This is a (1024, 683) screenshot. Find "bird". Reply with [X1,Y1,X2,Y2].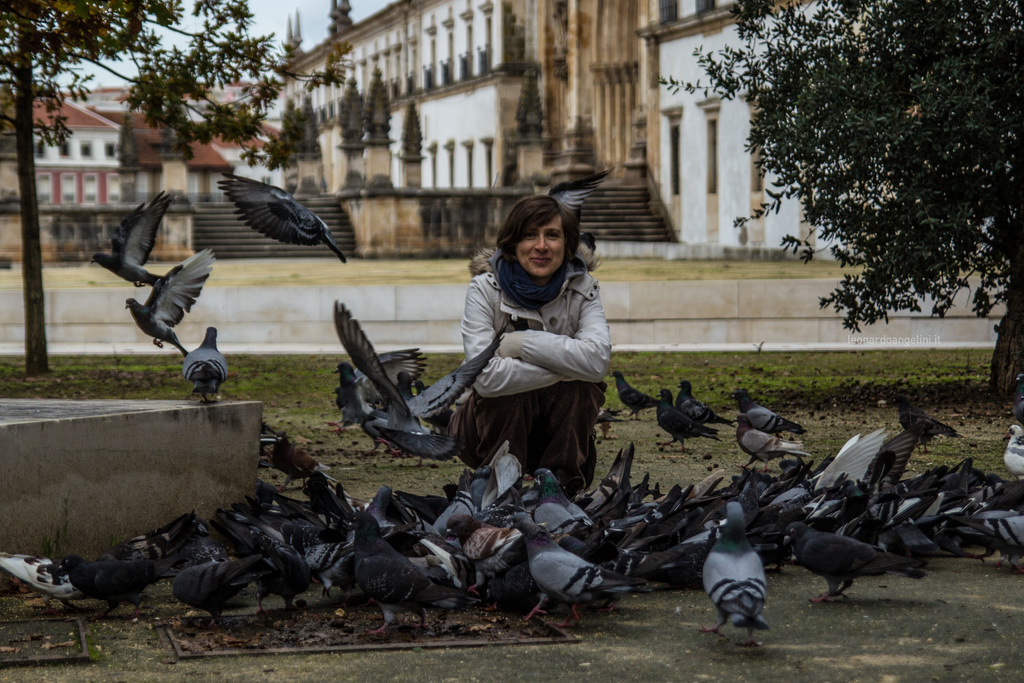
[710,513,786,638].
